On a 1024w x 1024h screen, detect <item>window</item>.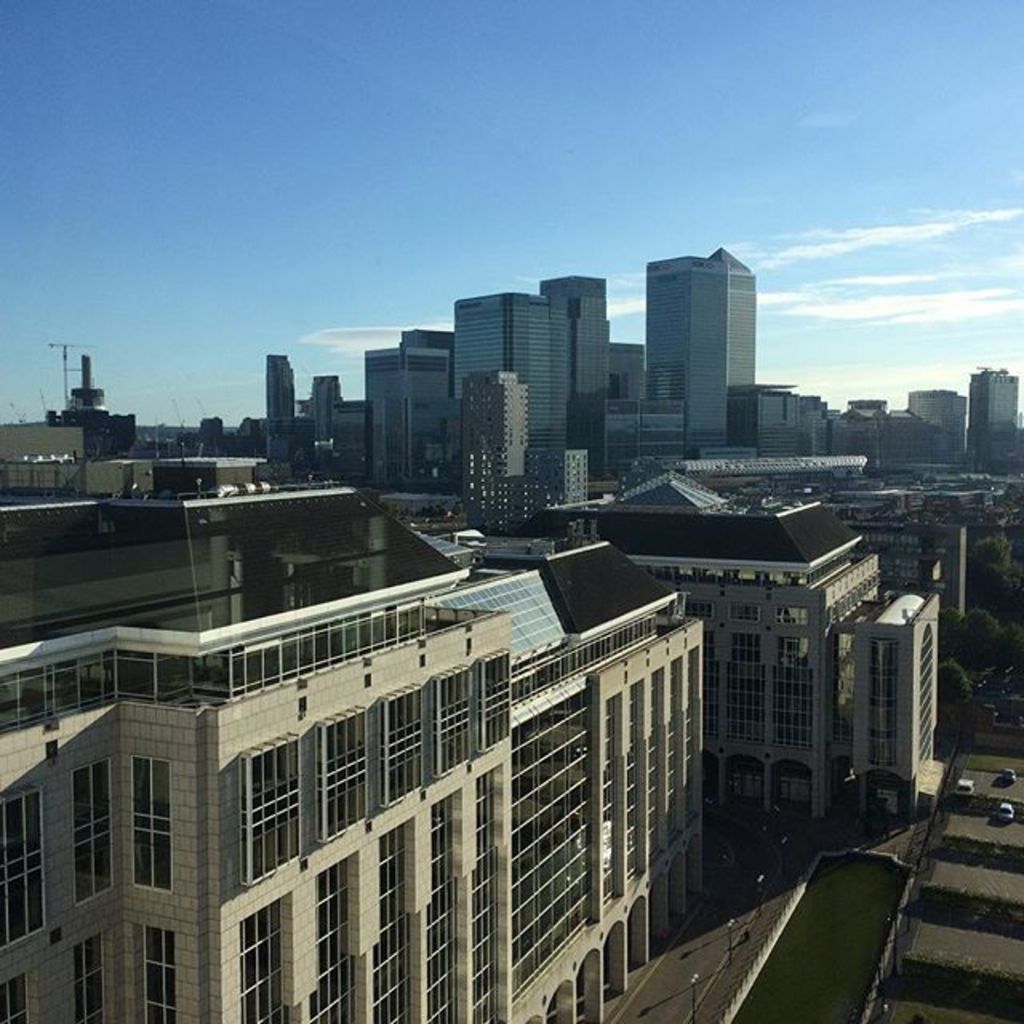
BBox(69, 754, 118, 902).
